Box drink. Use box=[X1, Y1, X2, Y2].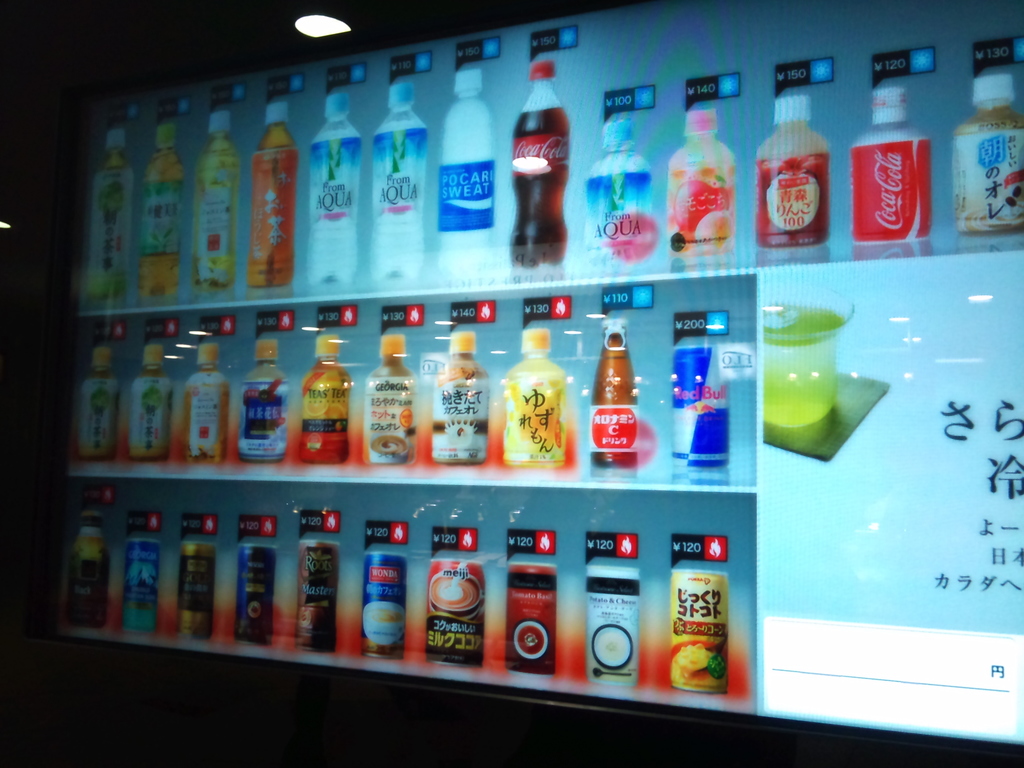
box=[361, 334, 412, 472].
